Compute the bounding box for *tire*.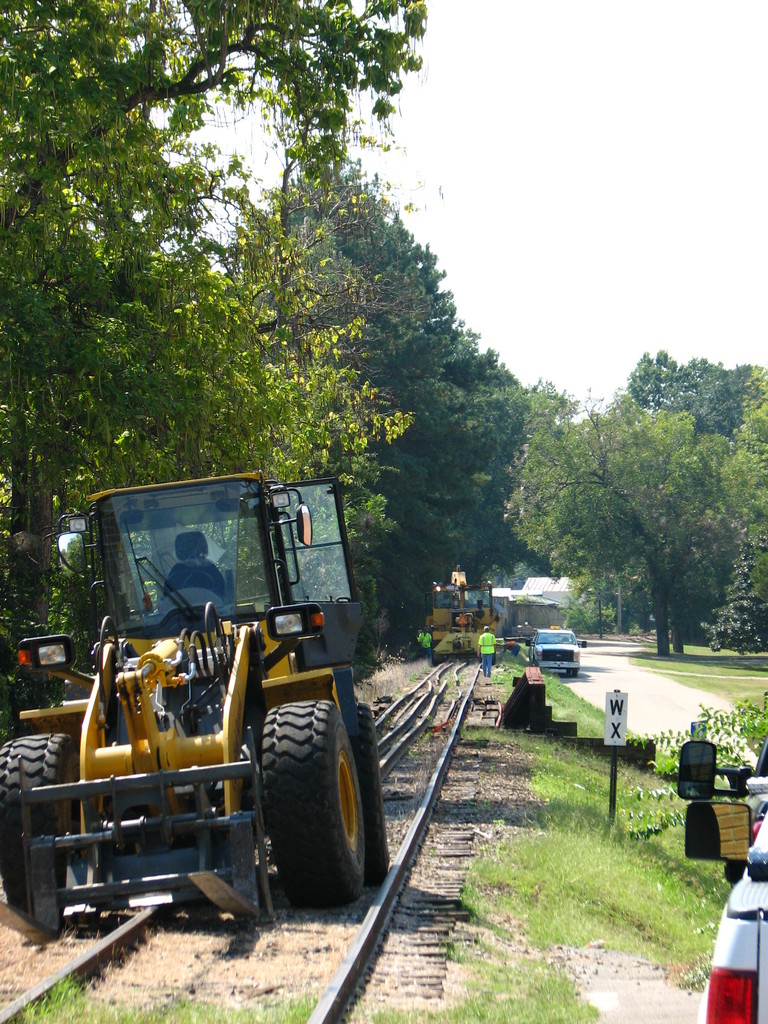
<box>561,667,577,679</box>.
